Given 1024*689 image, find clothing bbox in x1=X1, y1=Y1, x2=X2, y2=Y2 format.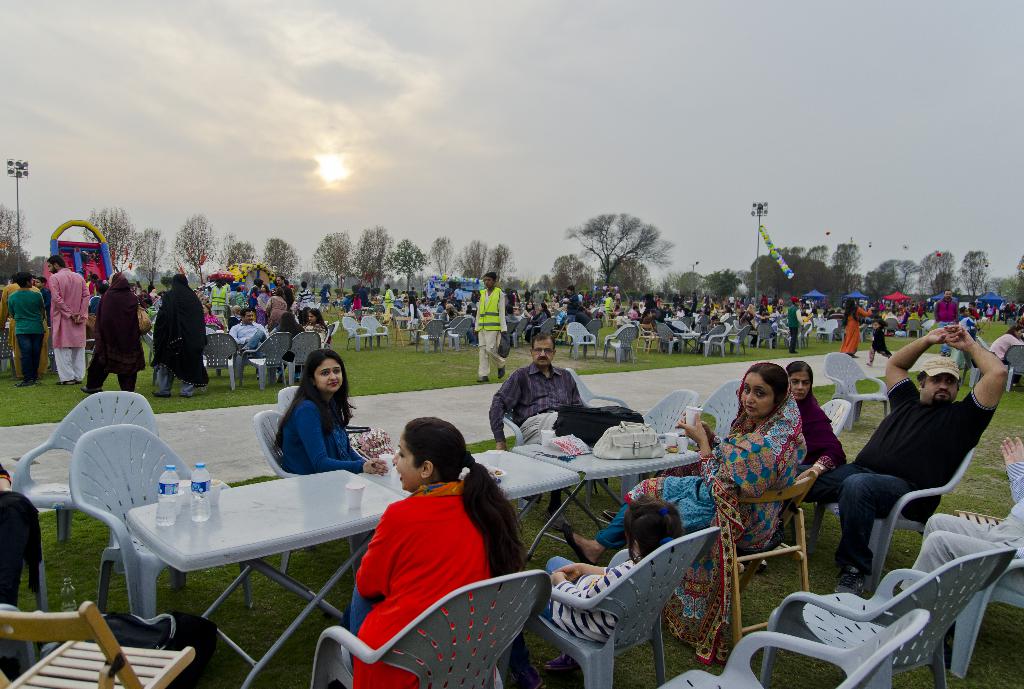
x1=846, y1=301, x2=872, y2=350.
